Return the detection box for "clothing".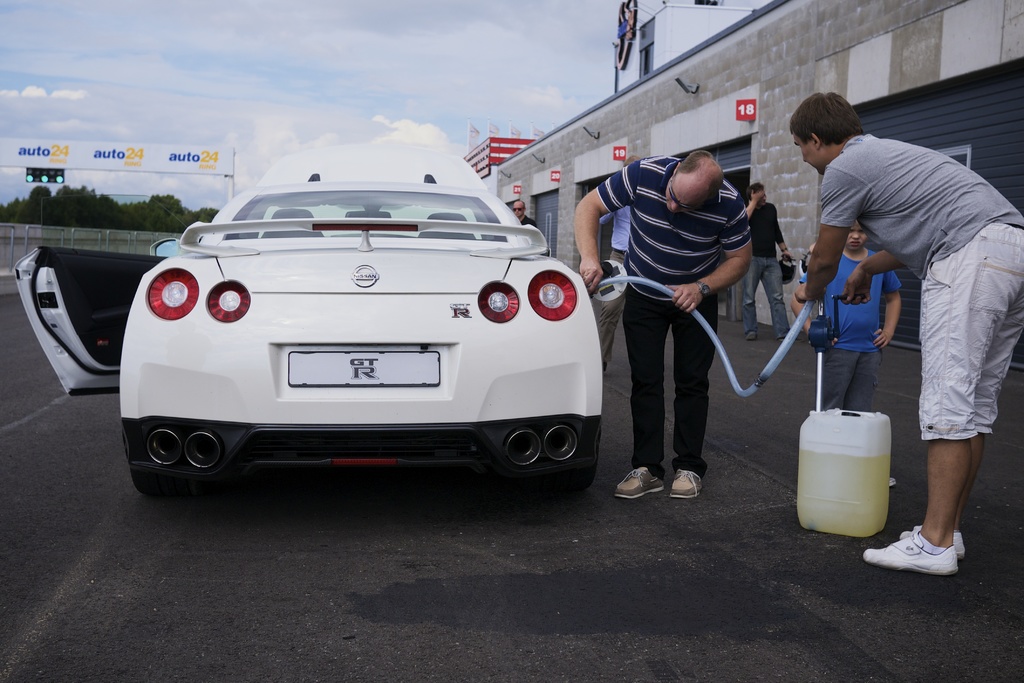
797,247,900,411.
